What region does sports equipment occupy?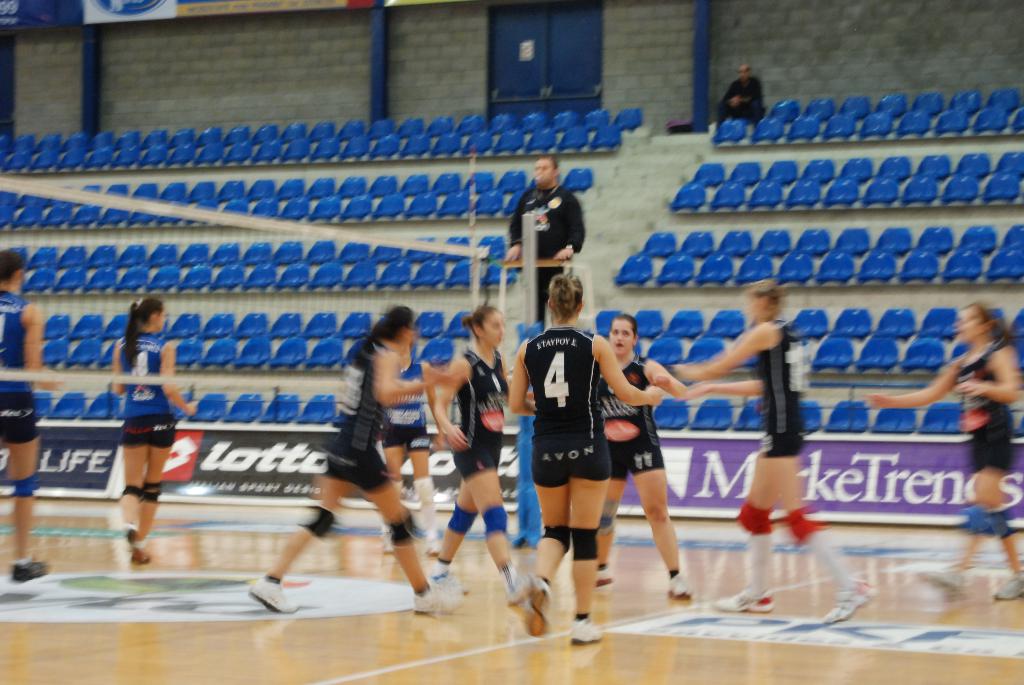
bbox=[125, 482, 141, 503].
